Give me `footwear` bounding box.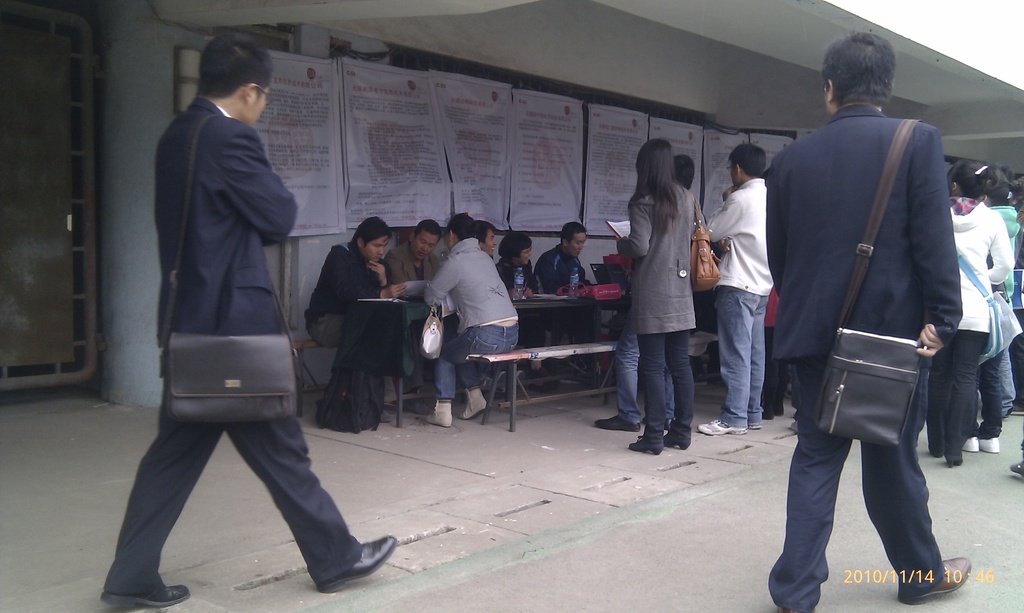
bbox(483, 370, 504, 393).
